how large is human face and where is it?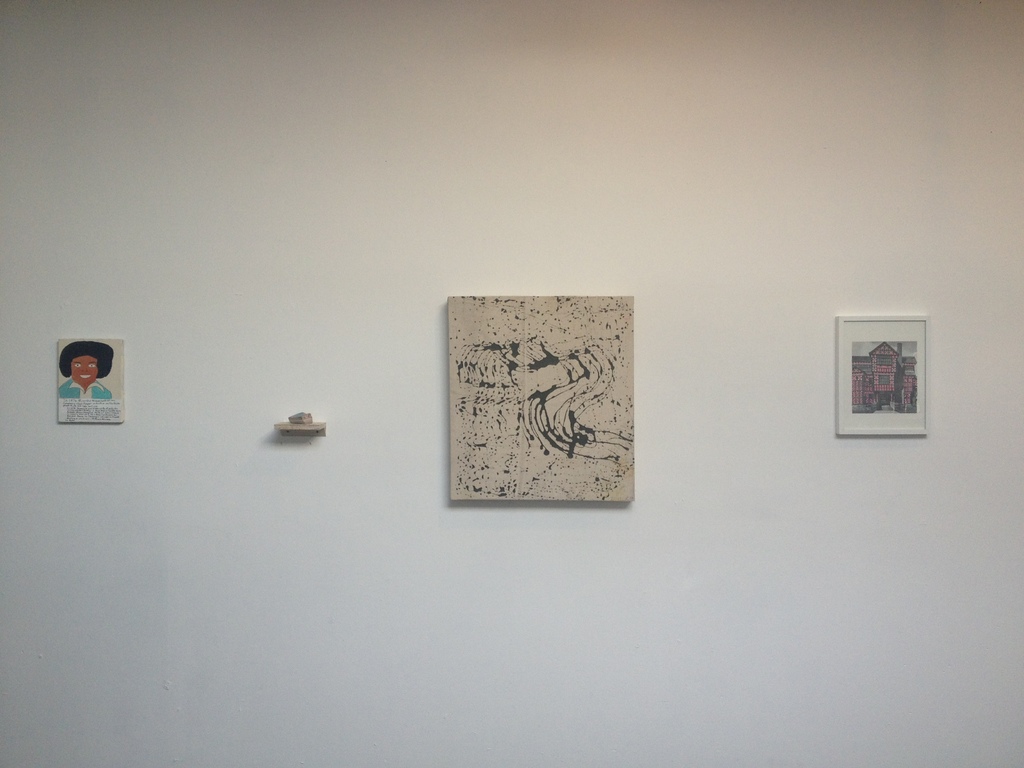
Bounding box: BBox(72, 353, 97, 388).
